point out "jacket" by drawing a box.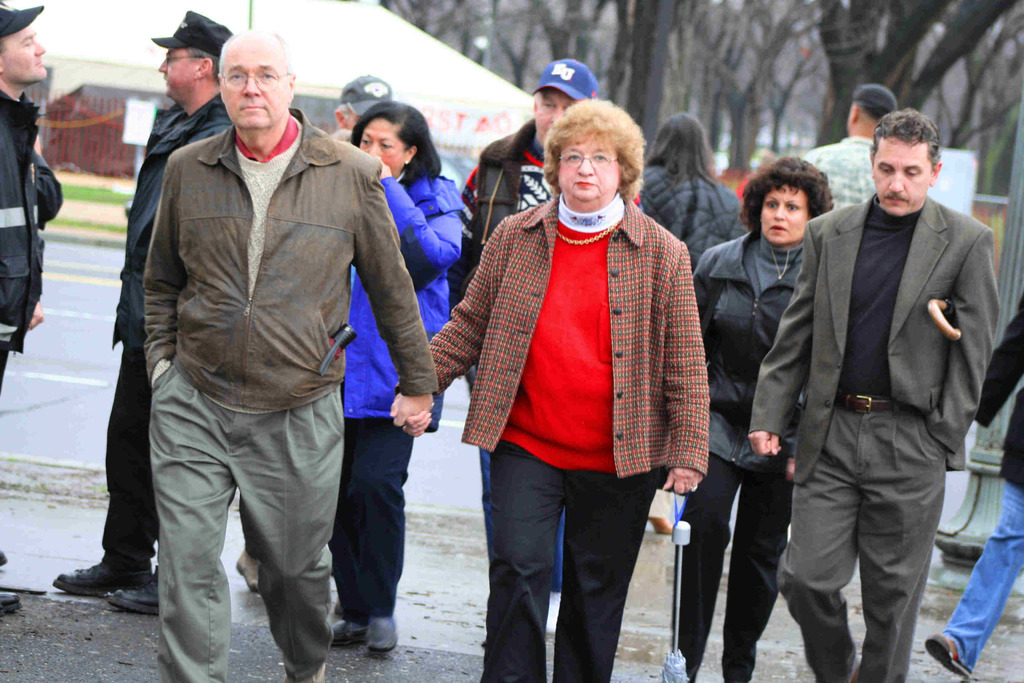
[left=335, top=168, right=468, bottom=425].
